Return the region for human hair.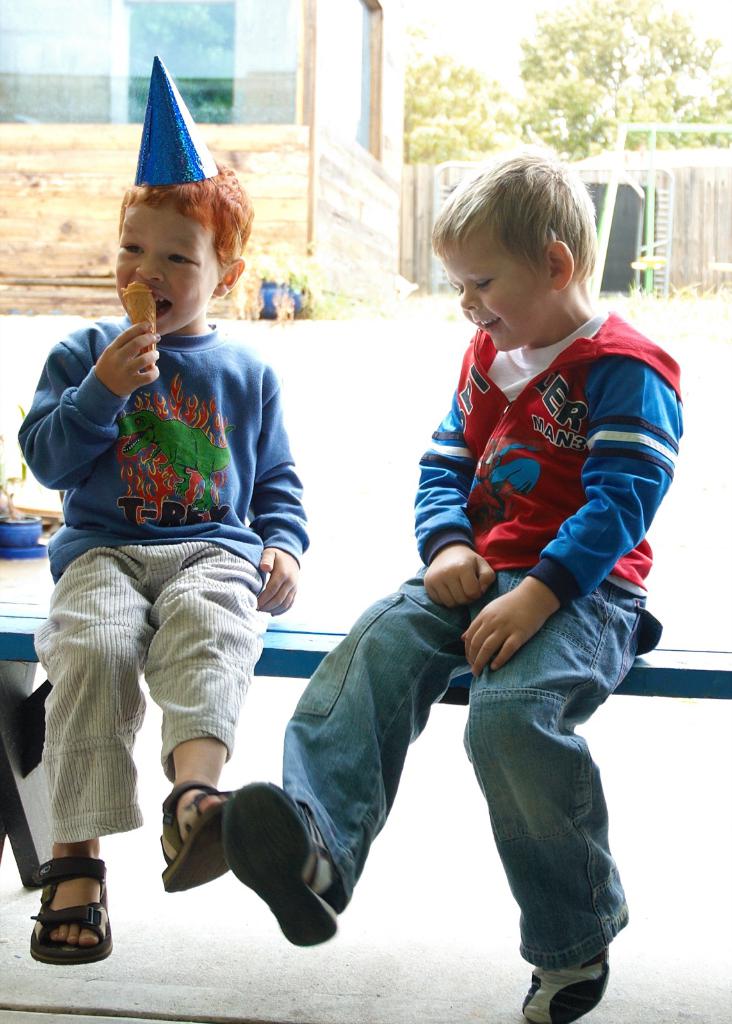
<box>115,159,256,278</box>.
